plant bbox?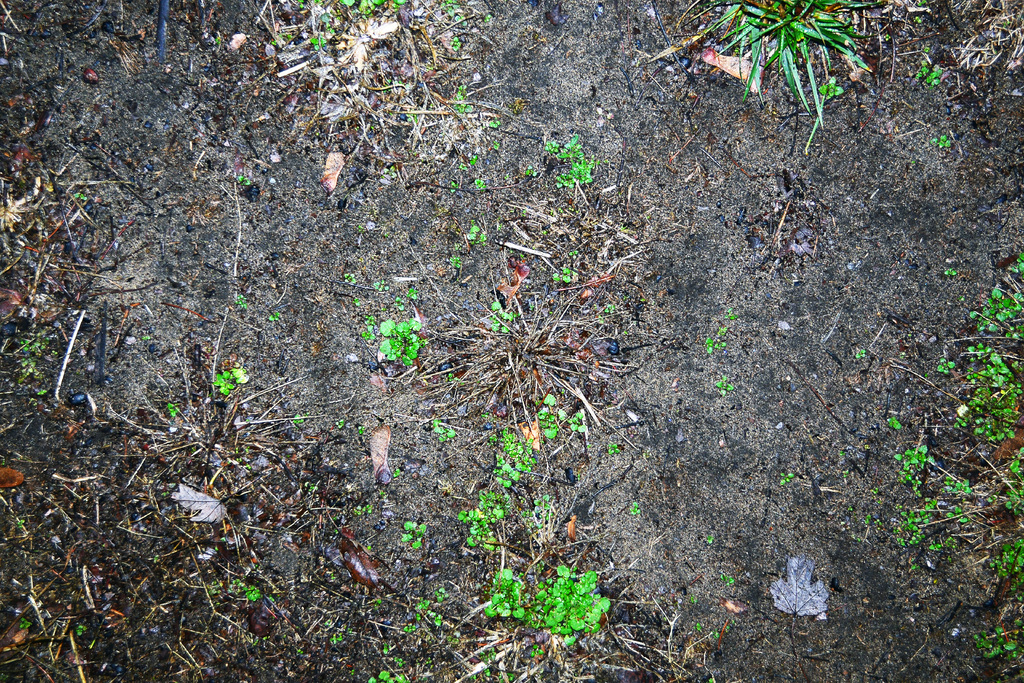
box(916, 0, 929, 7)
